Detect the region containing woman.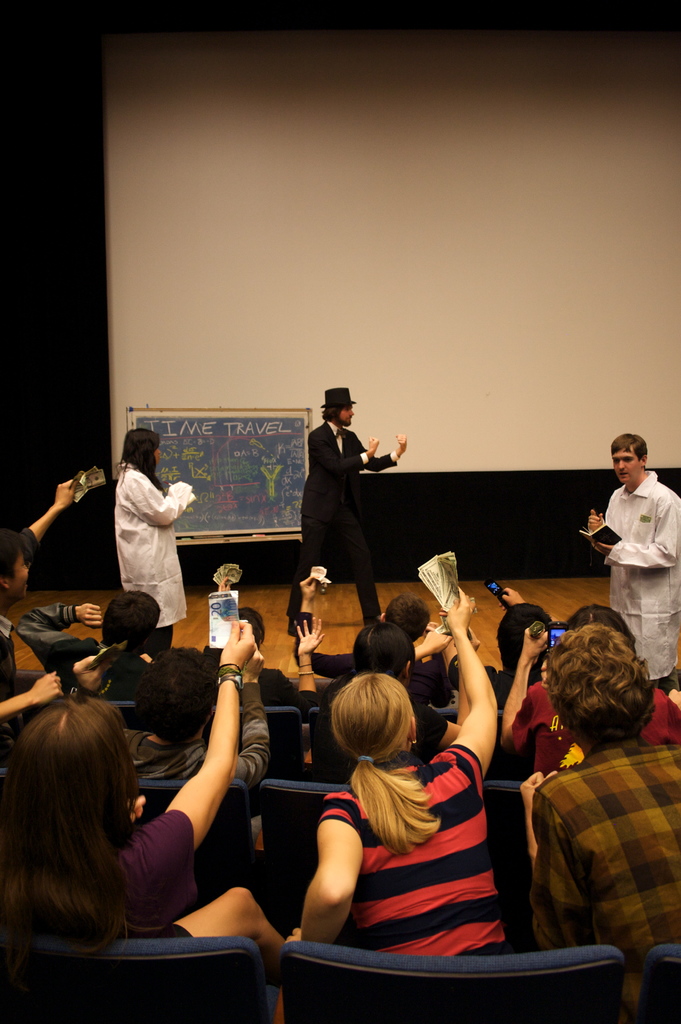
[x1=8, y1=587, x2=233, y2=736].
